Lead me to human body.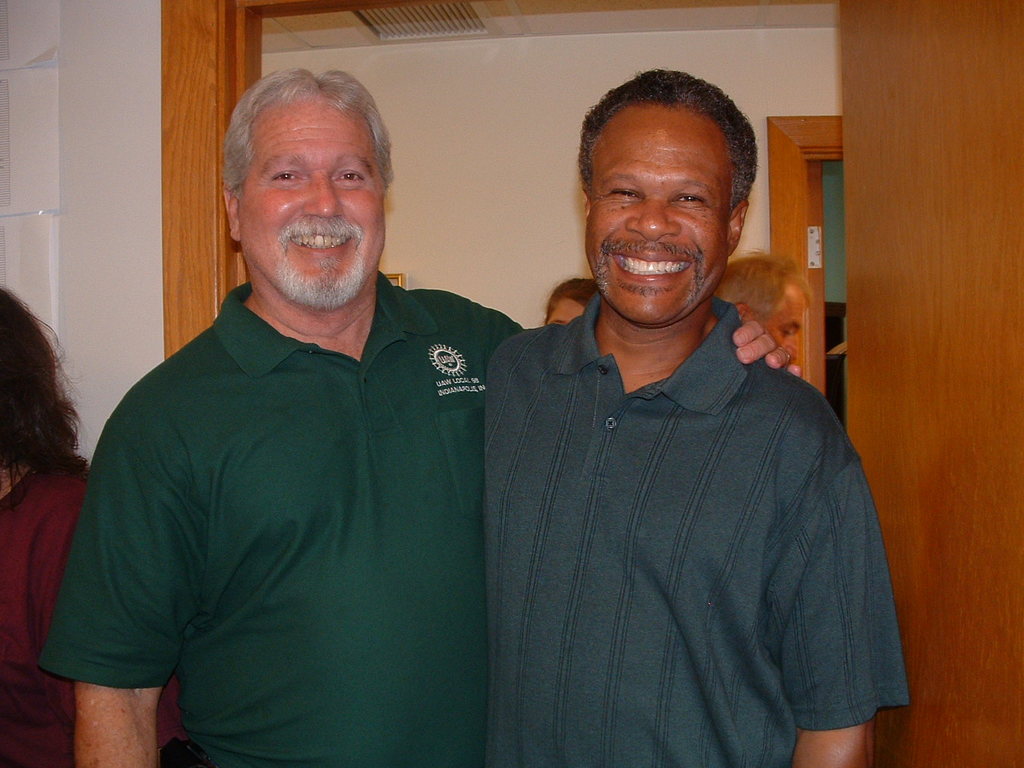
Lead to 44/60/810/767.
